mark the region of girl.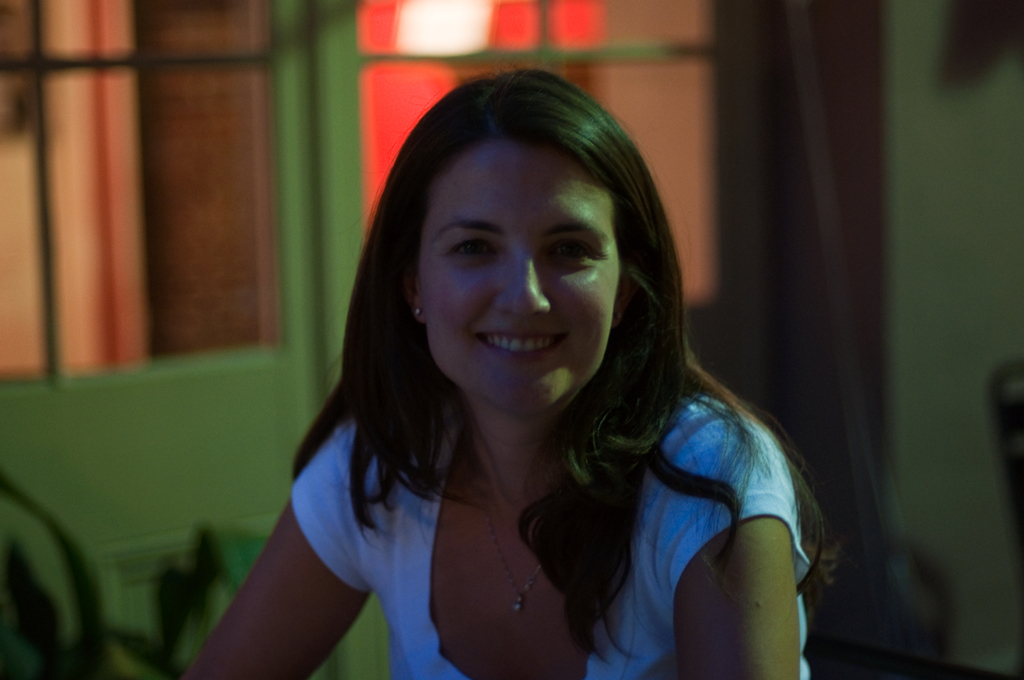
Region: (182,61,840,679).
